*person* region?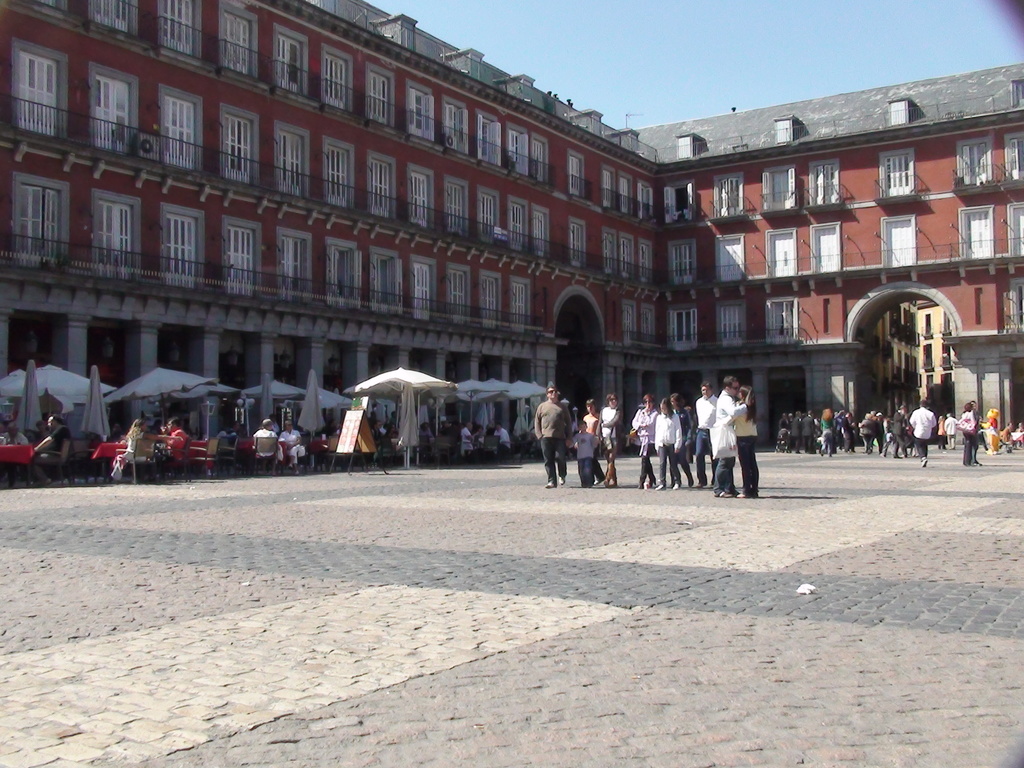
x1=163, y1=419, x2=186, y2=461
